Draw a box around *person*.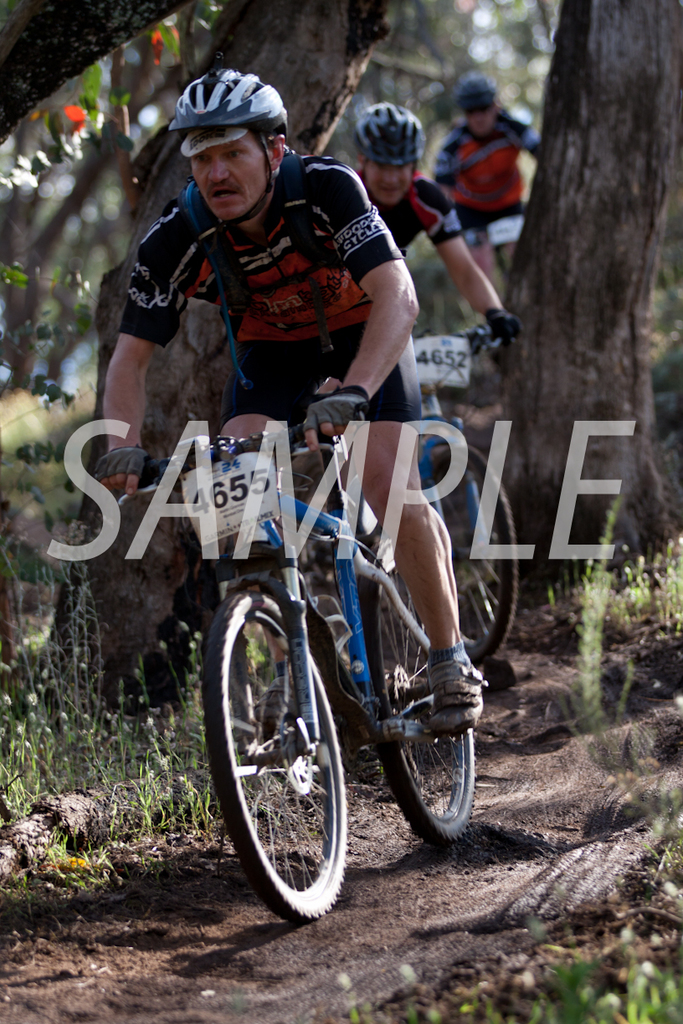
<box>430,76,552,329</box>.
